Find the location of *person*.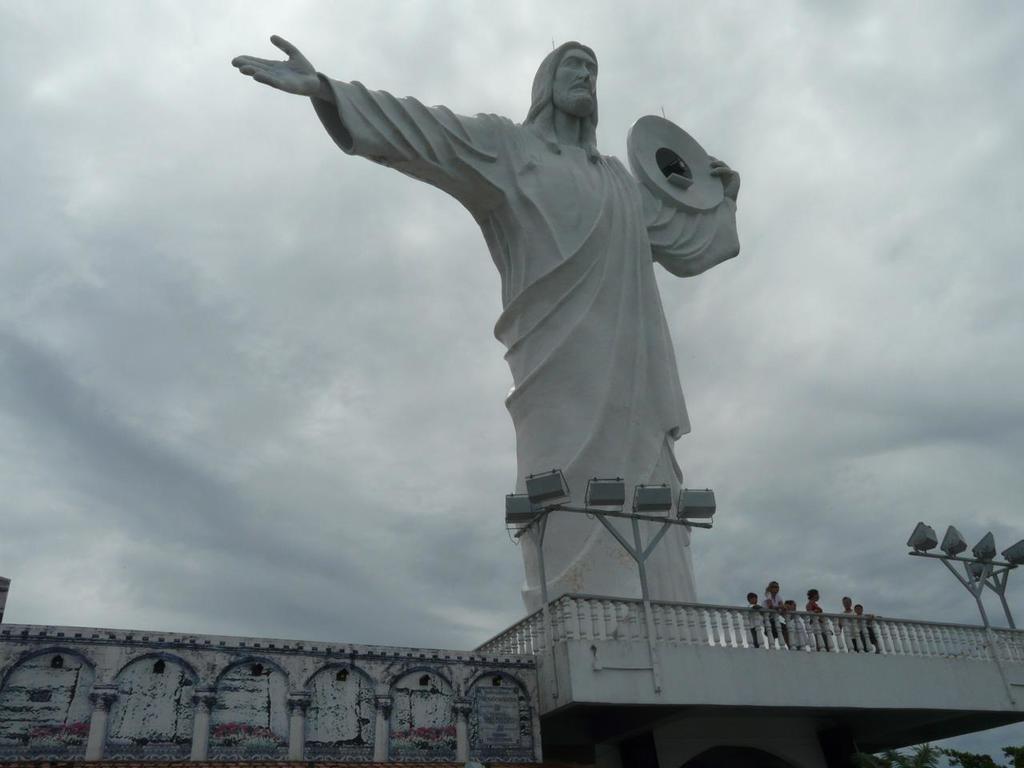
Location: [x1=782, y1=594, x2=808, y2=646].
